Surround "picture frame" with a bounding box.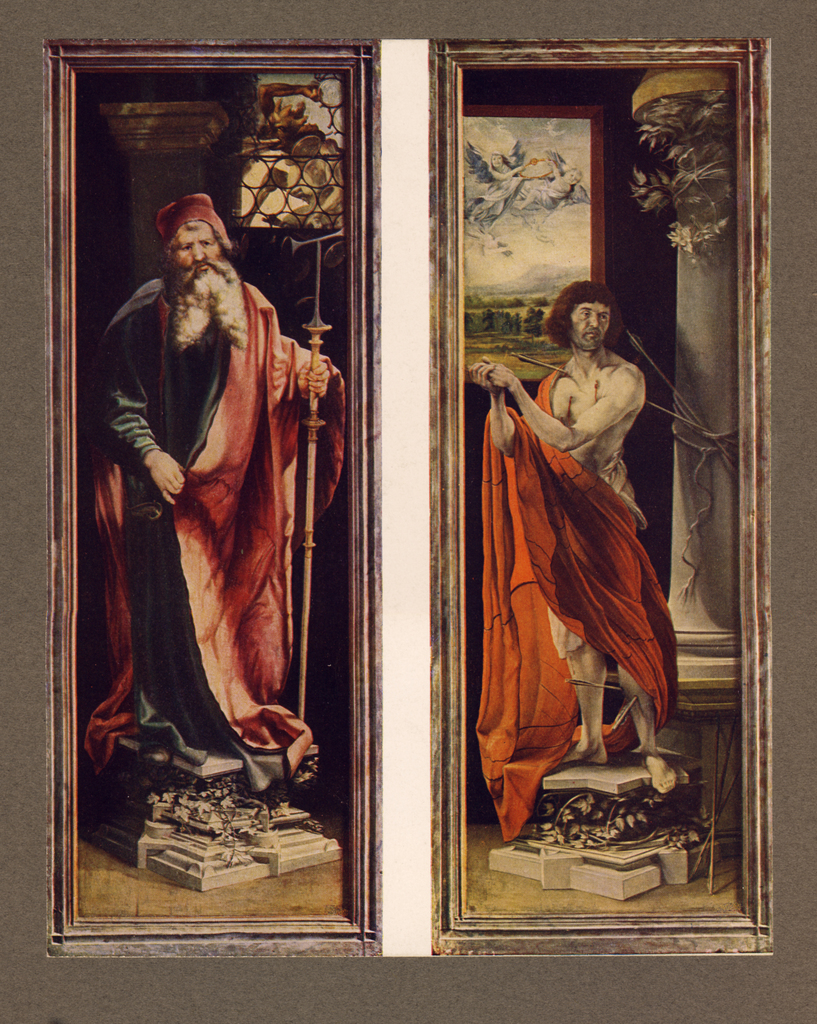
(left=426, top=36, right=776, bottom=952).
